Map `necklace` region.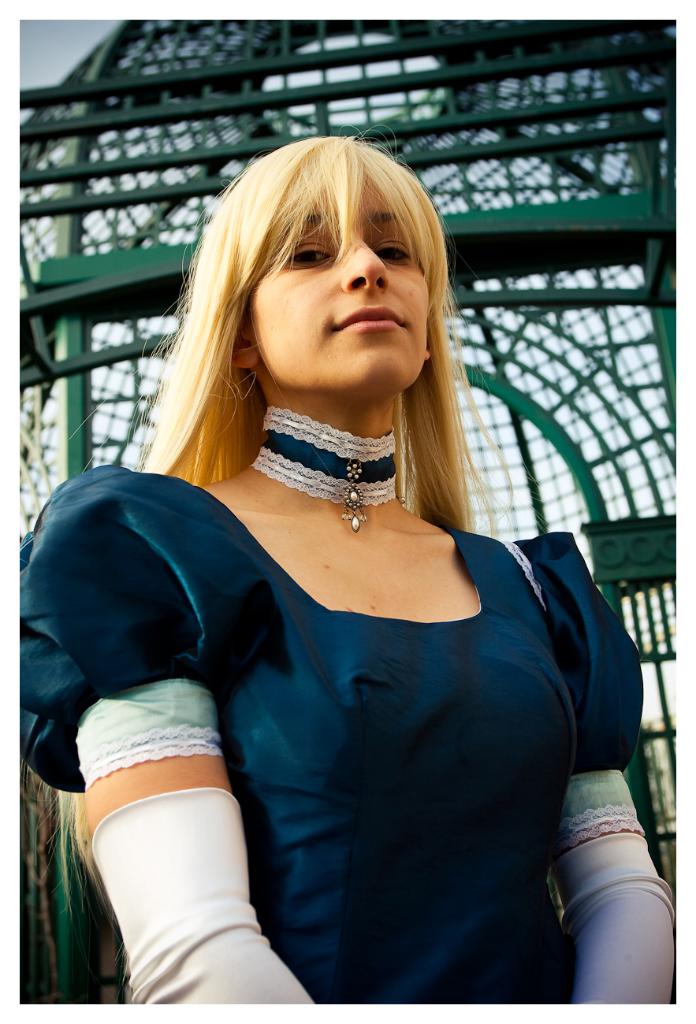
Mapped to (259, 412, 411, 540).
